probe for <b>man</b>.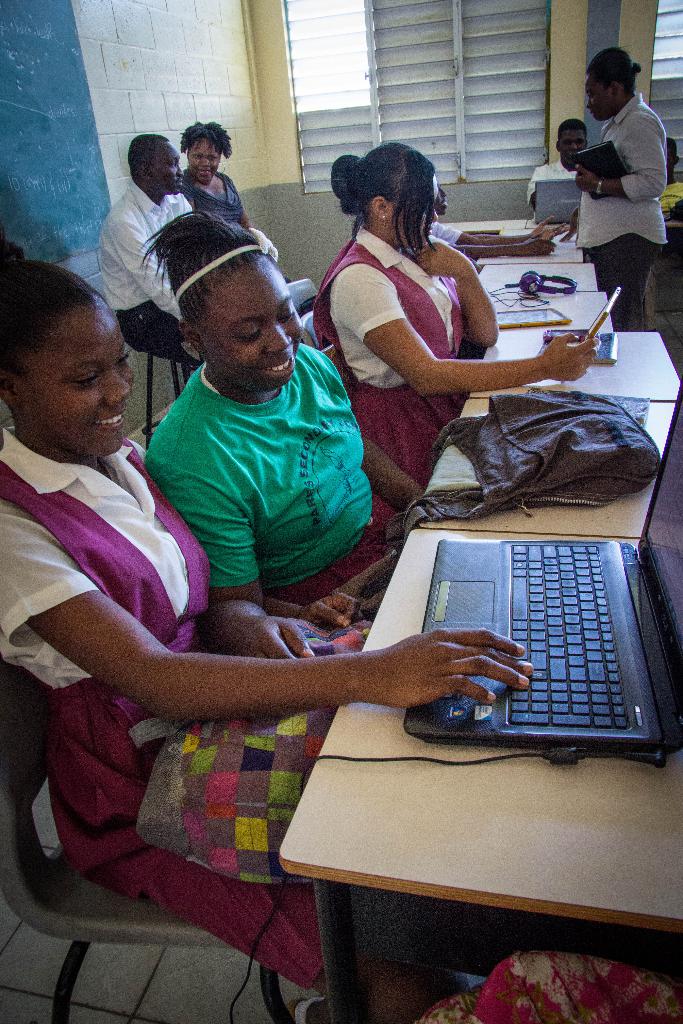
Probe result: {"left": 524, "top": 119, "right": 595, "bottom": 221}.
